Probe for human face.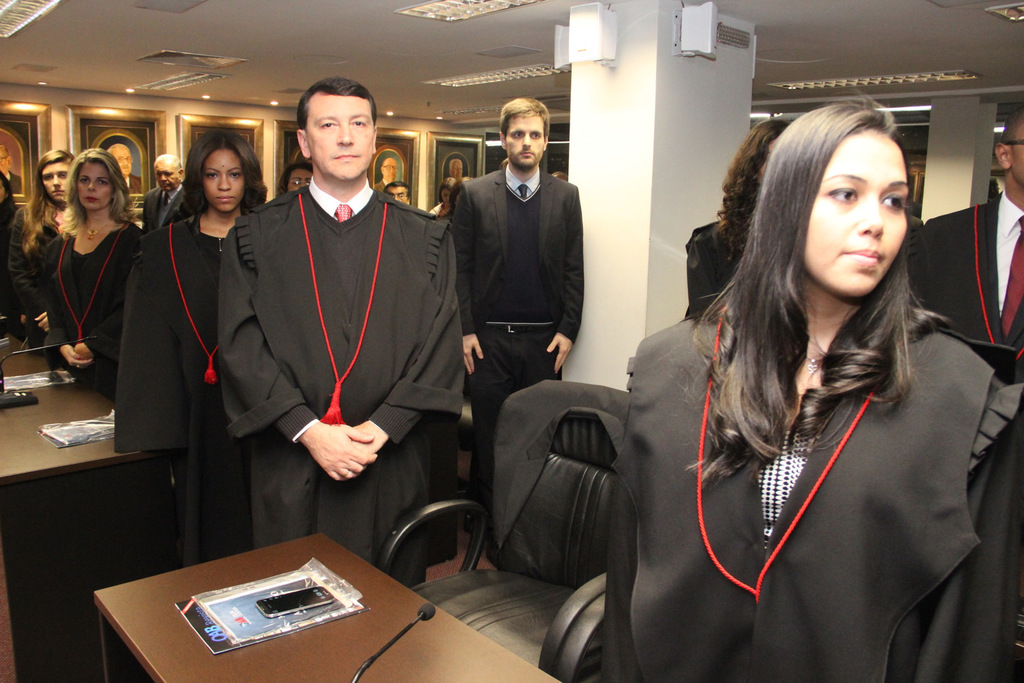
Probe result: [left=40, top=161, right=67, bottom=202].
